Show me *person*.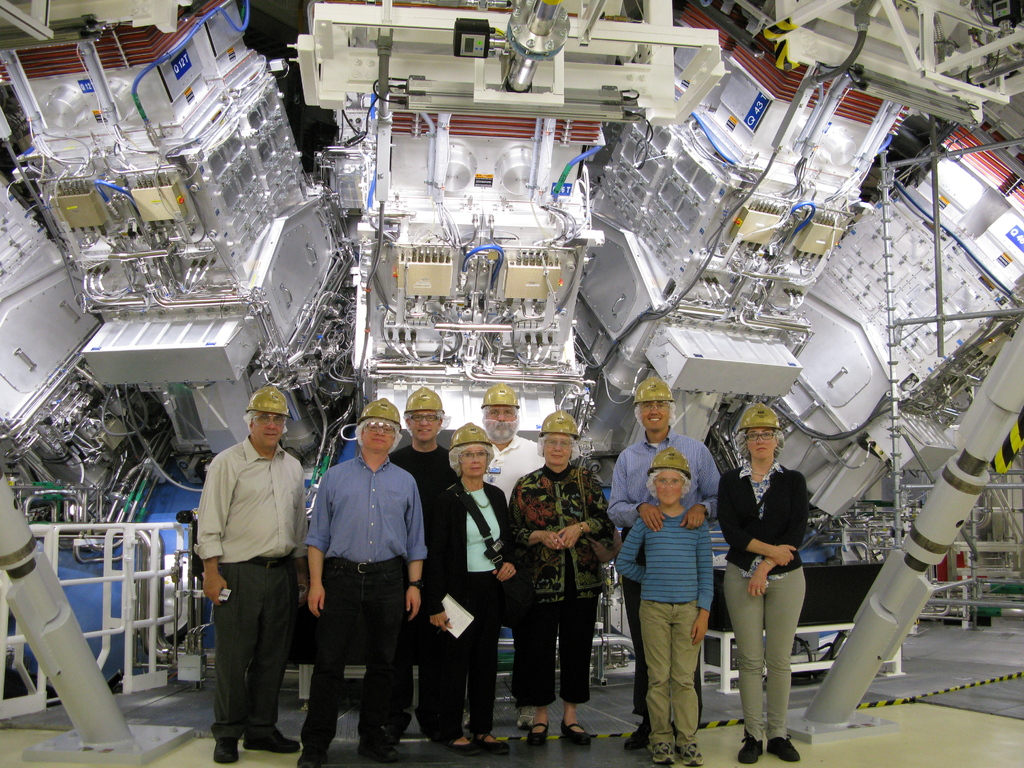
*person* is here: detection(707, 397, 804, 767).
